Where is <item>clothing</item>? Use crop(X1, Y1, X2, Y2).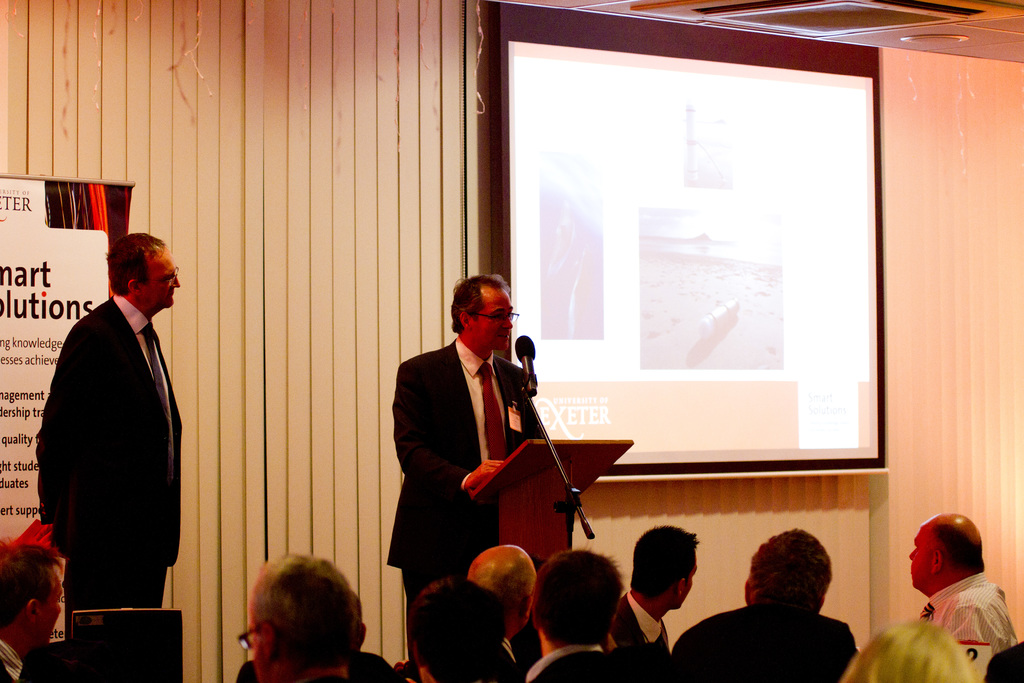
crop(392, 637, 519, 682).
